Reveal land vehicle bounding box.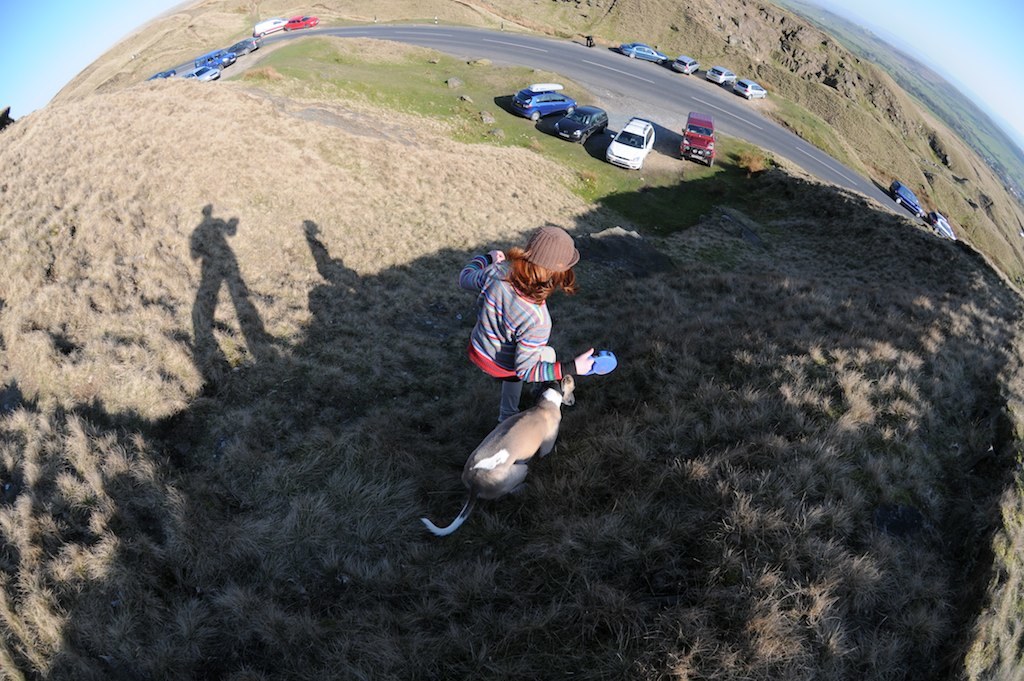
Revealed: [left=705, top=64, right=739, bottom=86].
